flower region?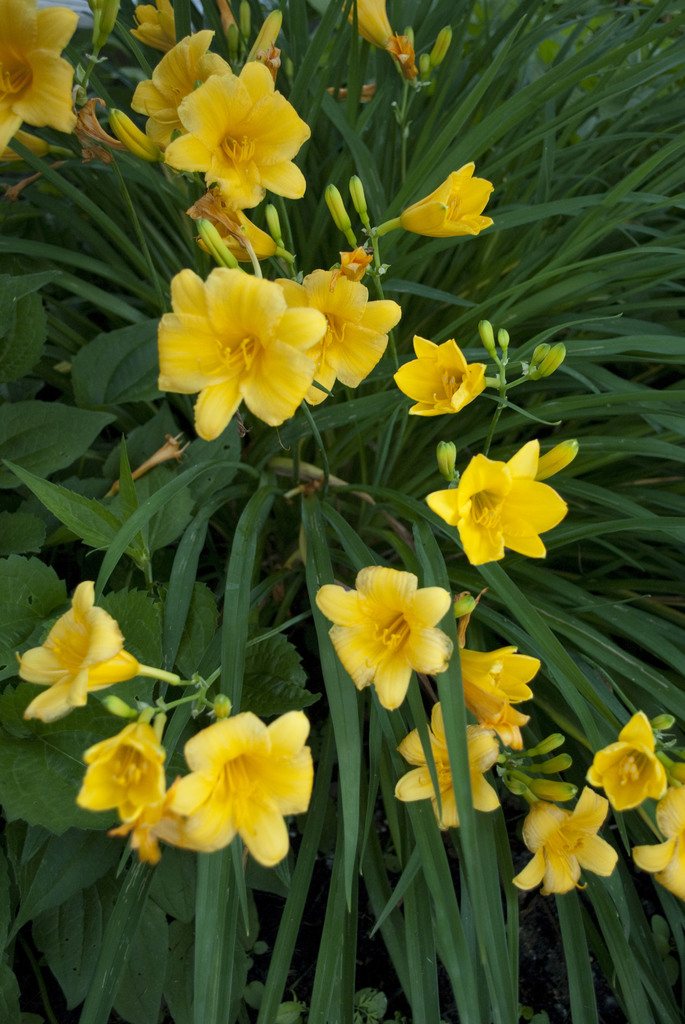
box(446, 622, 537, 755)
